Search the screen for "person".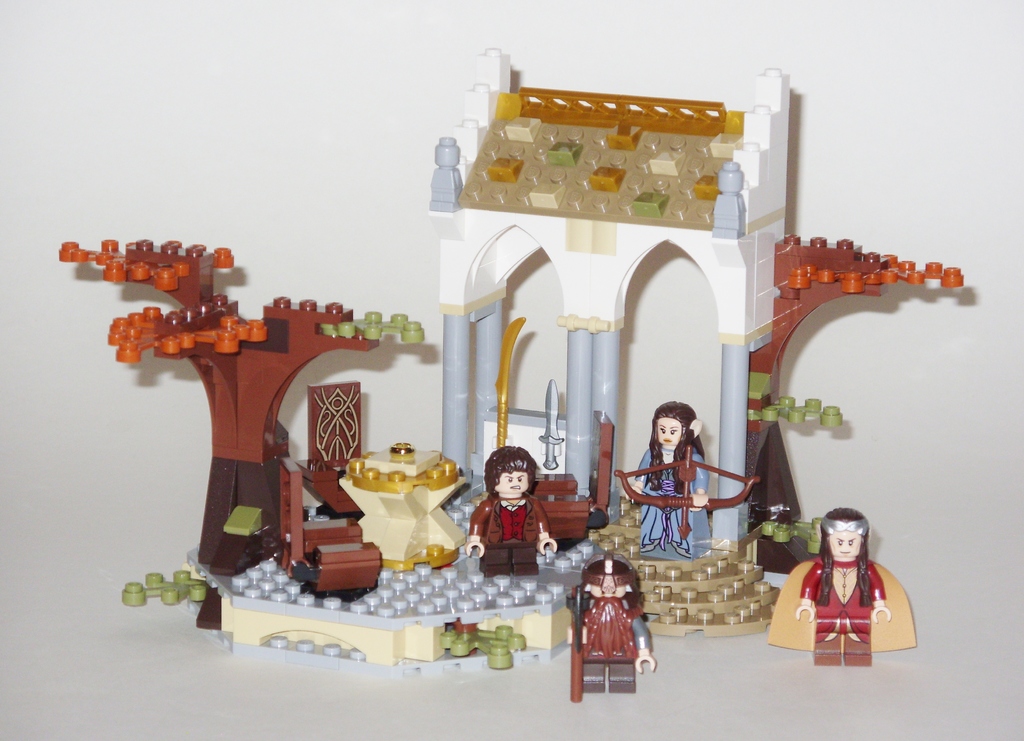
Found at x1=796 y1=507 x2=893 y2=669.
